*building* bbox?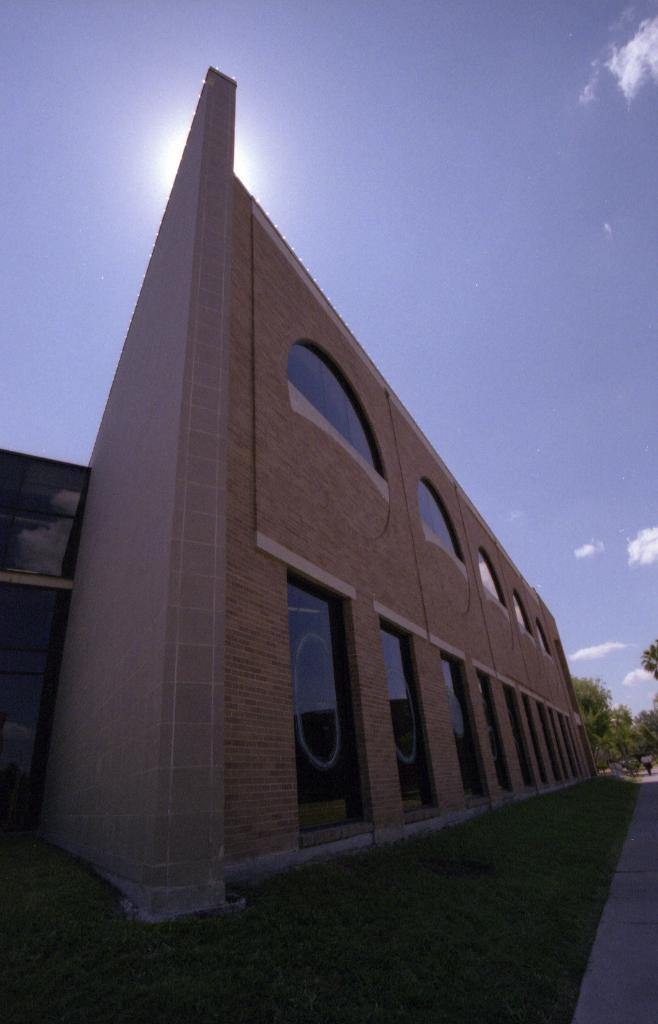
(x1=4, y1=68, x2=604, y2=913)
